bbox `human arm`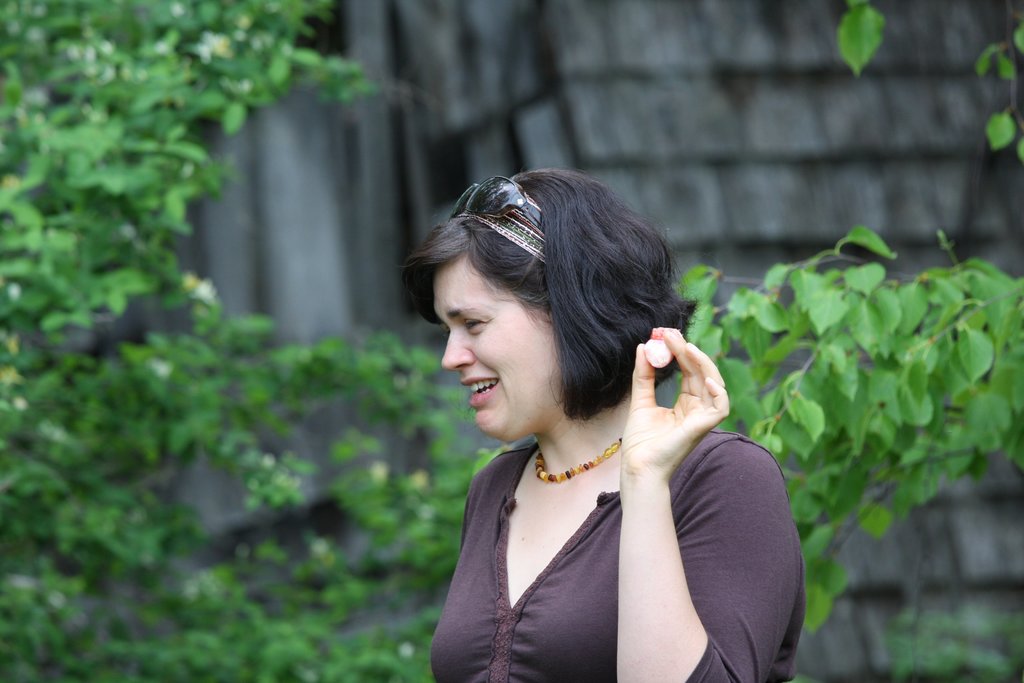
left=615, top=321, right=806, bottom=682
